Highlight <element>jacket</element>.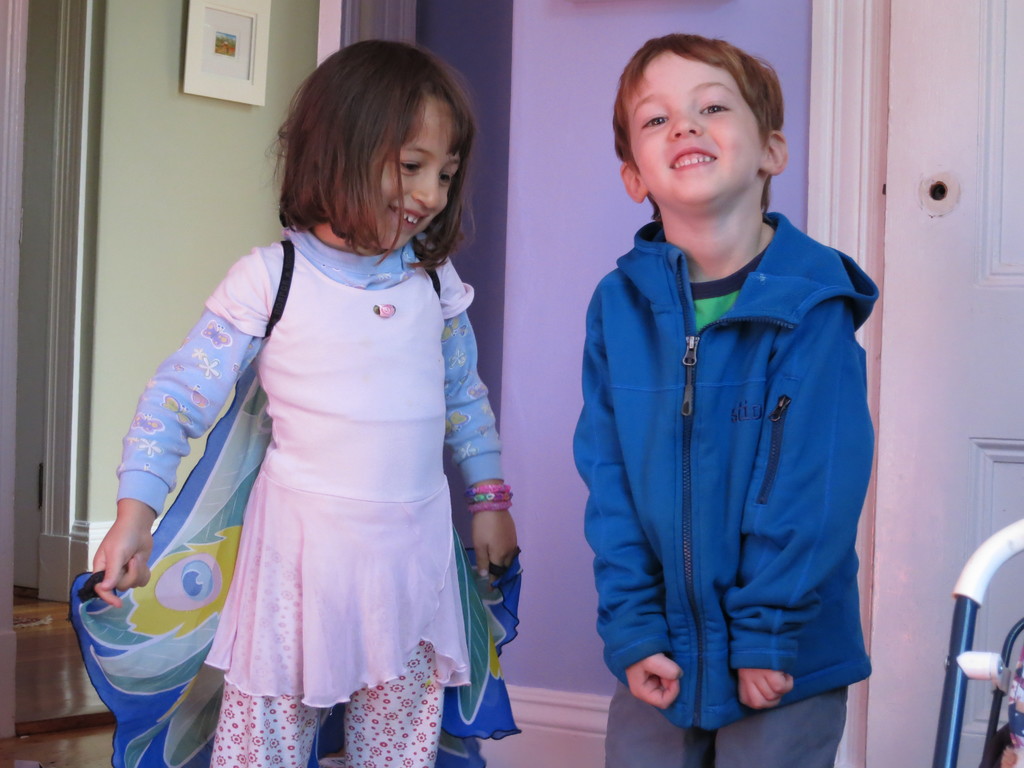
Highlighted region: l=567, t=207, r=884, b=738.
